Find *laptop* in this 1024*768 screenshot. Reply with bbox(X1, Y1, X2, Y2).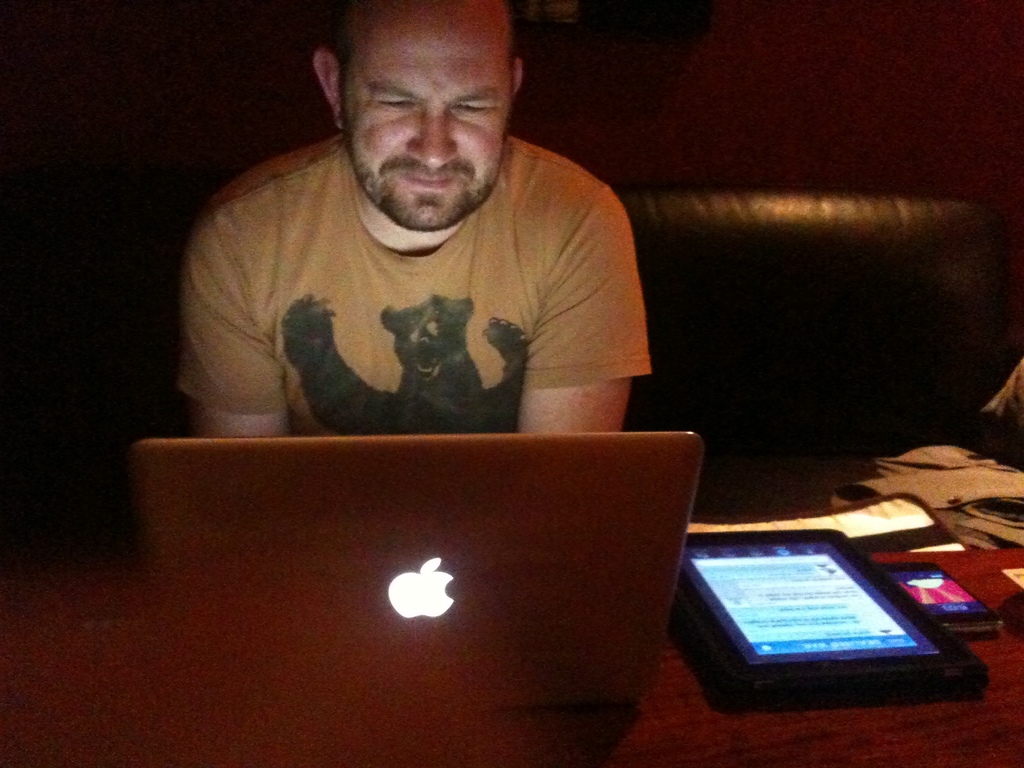
bbox(128, 414, 746, 758).
